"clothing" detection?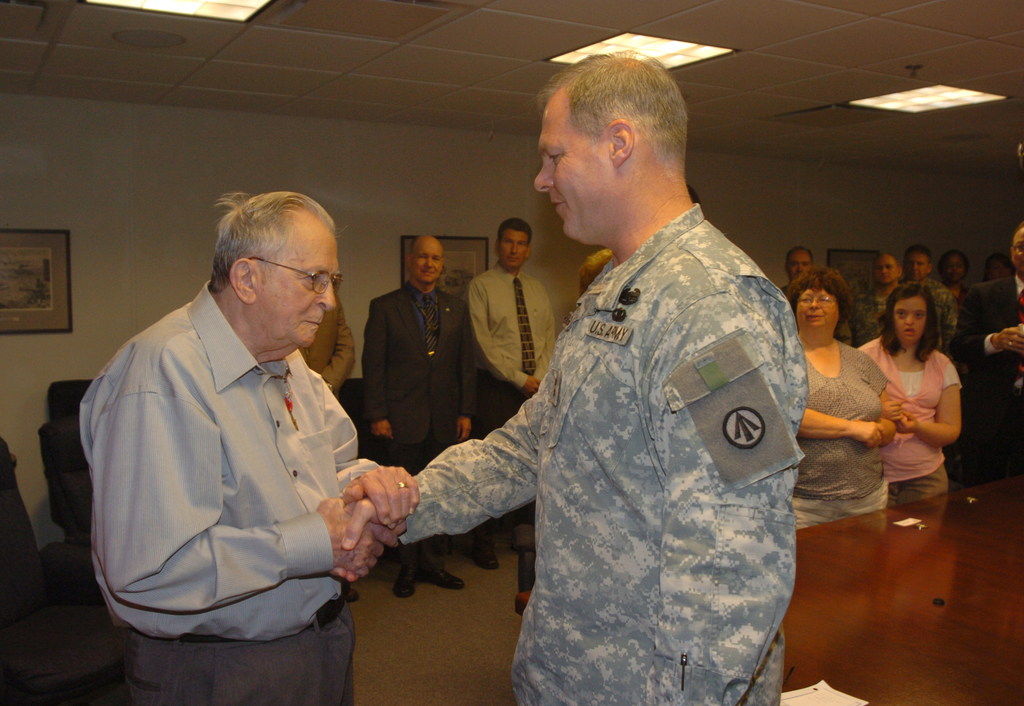
box=[956, 274, 1023, 488]
